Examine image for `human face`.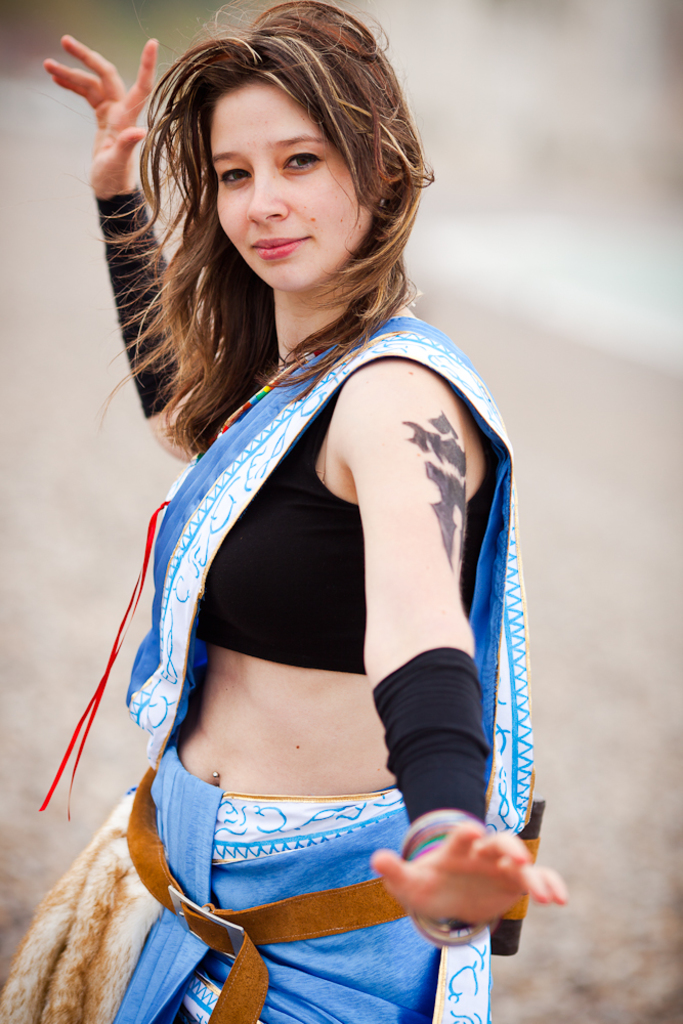
Examination result: [210, 77, 375, 292].
